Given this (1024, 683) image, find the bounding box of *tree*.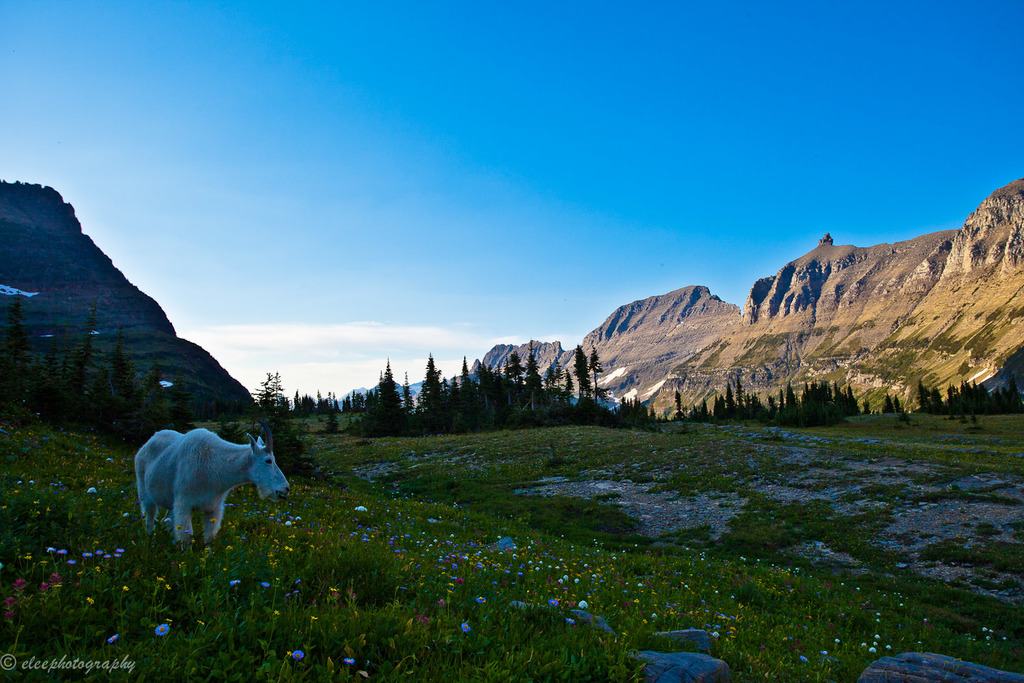
[891,391,900,416].
